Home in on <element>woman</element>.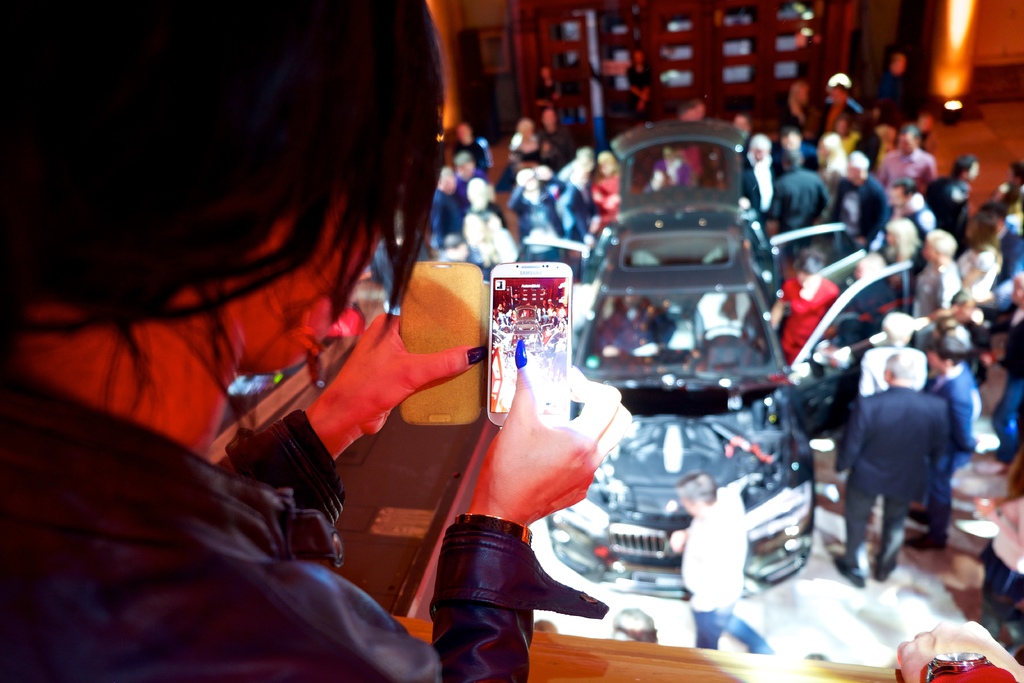
Homed in at left=957, top=215, right=1000, bottom=386.
